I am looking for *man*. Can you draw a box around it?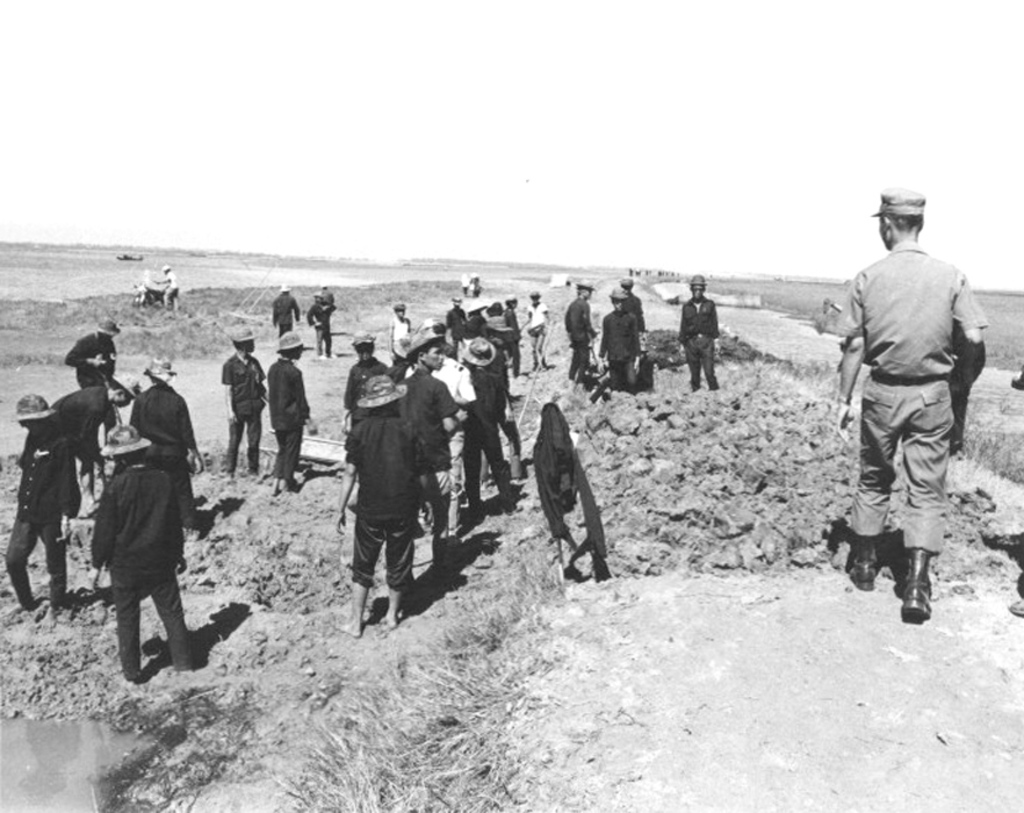
Sure, the bounding box is bbox=[1009, 365, 1023, 619].
